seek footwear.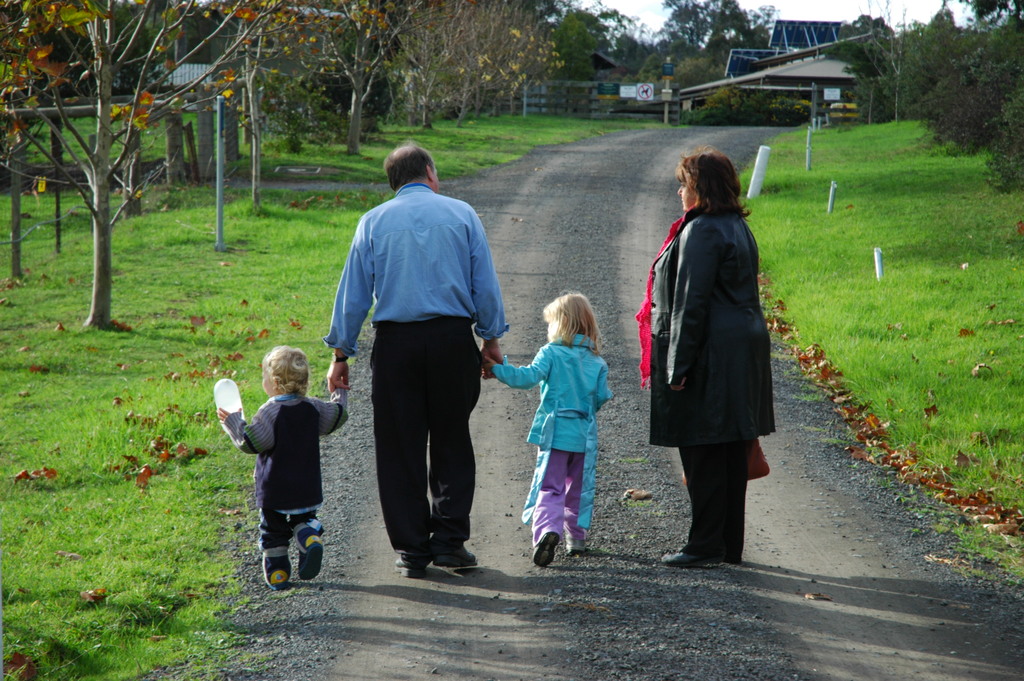
rect(260, 545, 289, 593).
